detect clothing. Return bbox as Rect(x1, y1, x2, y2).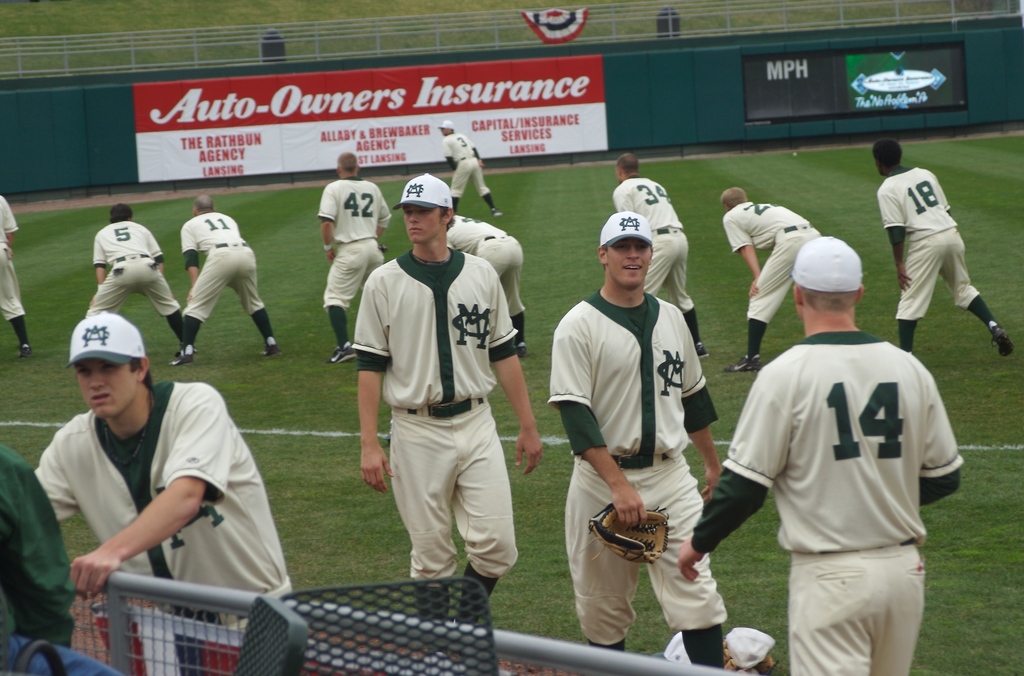
Rect(87, 225, 177, 332).
